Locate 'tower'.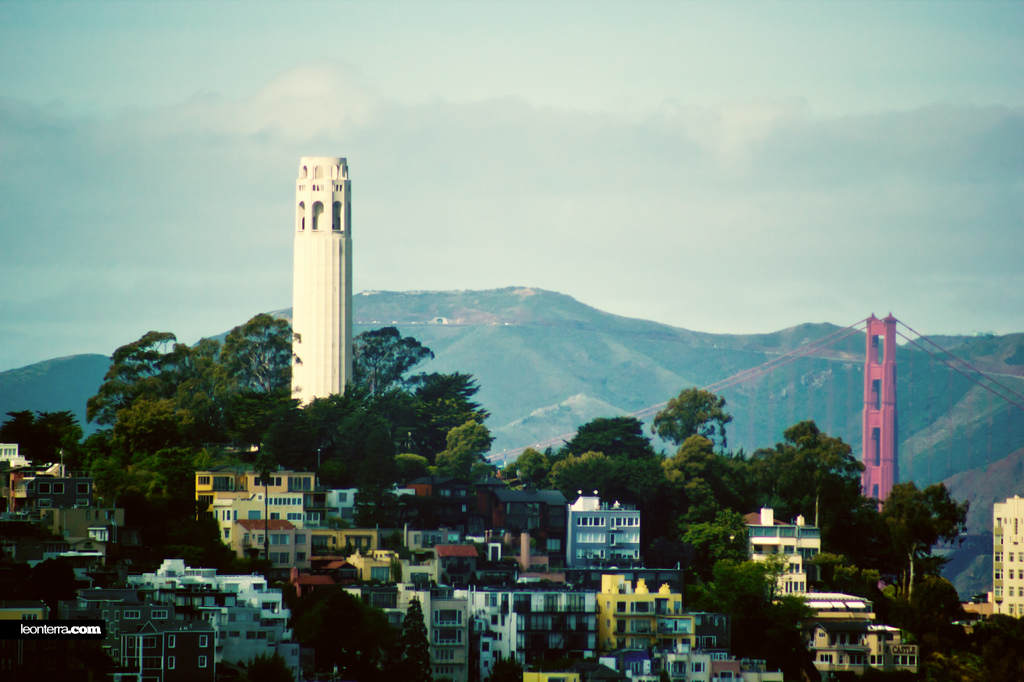
Bounding box: [left=848, top=306, right=936, bottom=511].
